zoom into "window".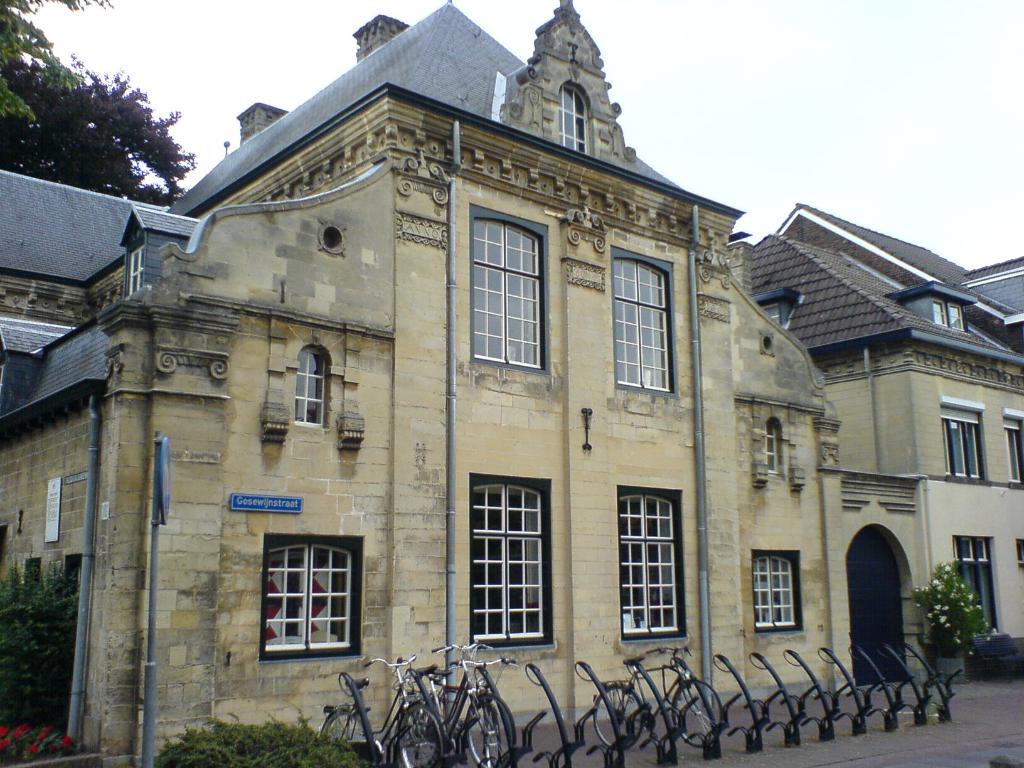
Zoom target: 297:346:326:431.
